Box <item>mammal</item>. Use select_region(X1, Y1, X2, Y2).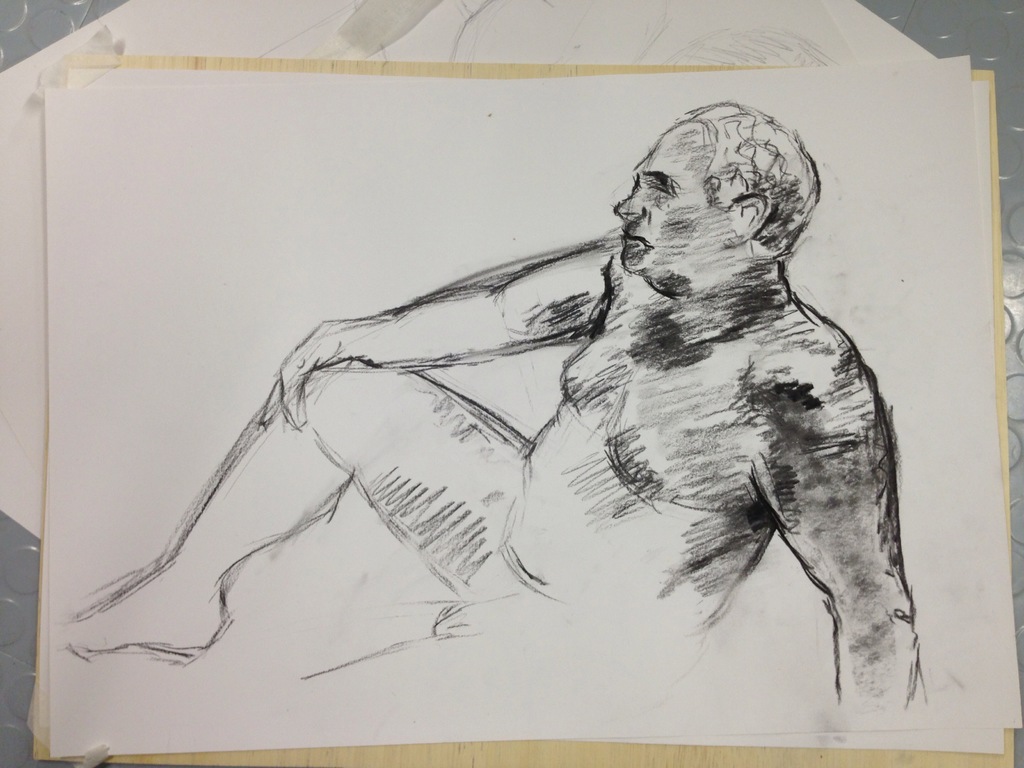
select_region(56, 102, 920, 707).
